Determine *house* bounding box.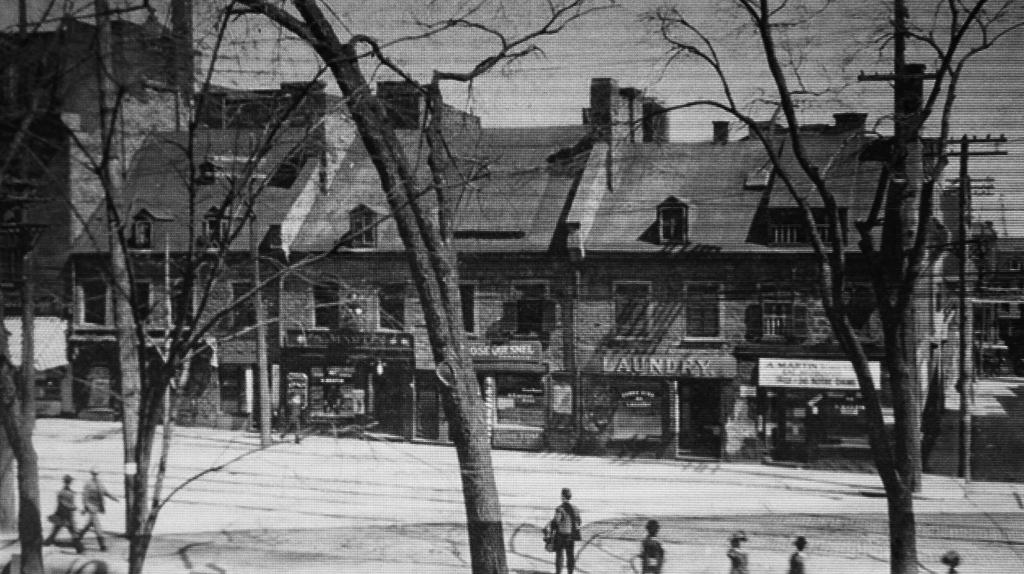
Determined: 433:134:588:455.
